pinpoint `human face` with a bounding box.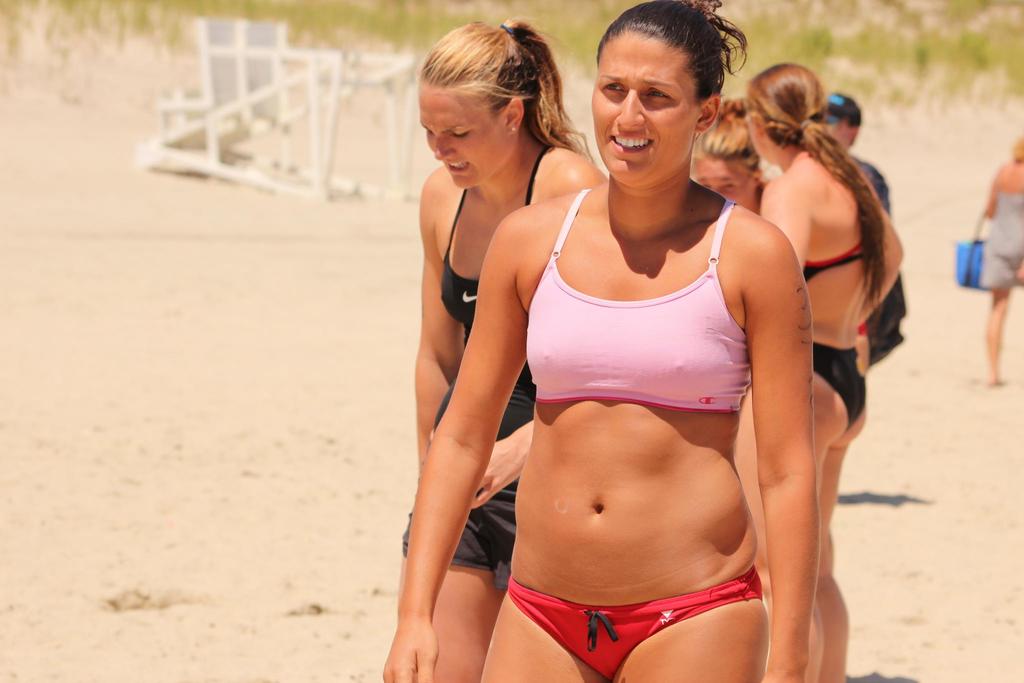
box=[695, 149, 751, 205].
